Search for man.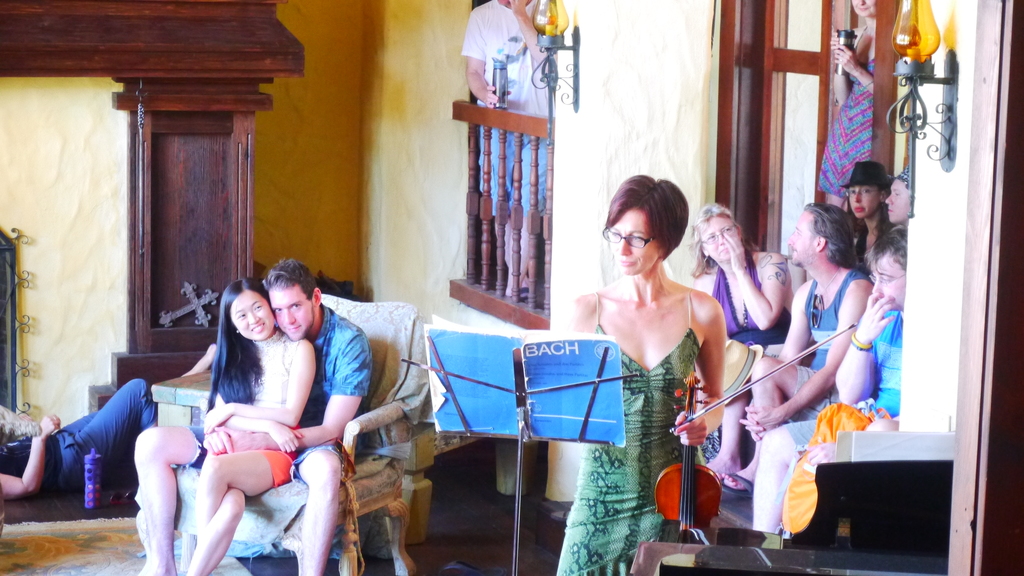
Found at locate(705, 202, 876, 494).
